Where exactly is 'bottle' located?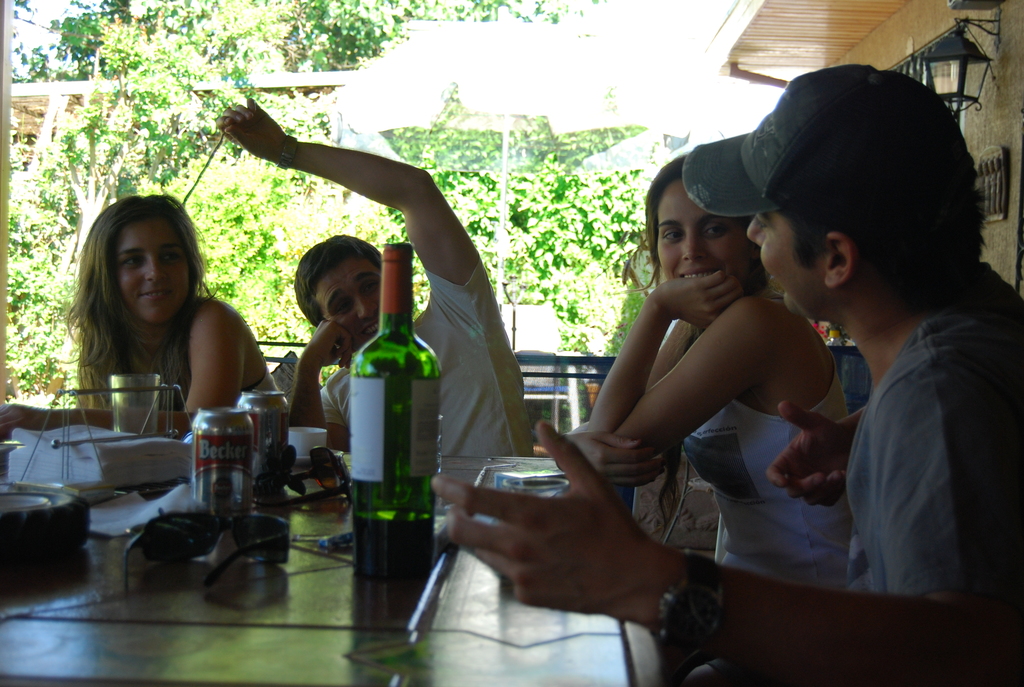
Its bounding box is (351,240,443,583).
